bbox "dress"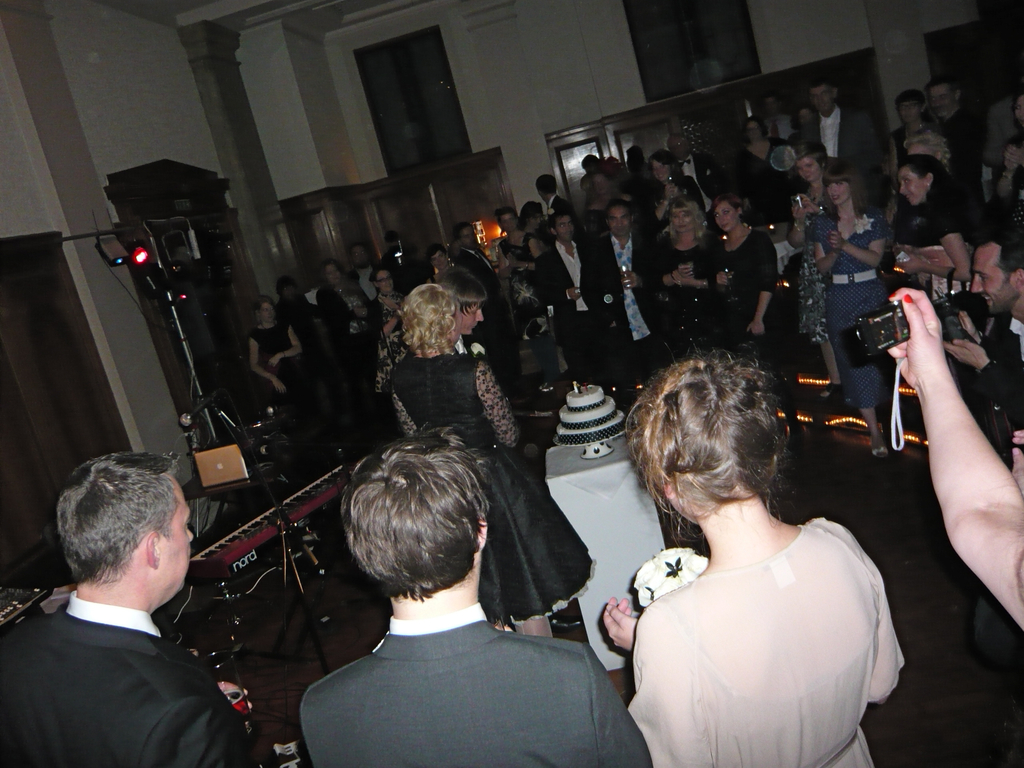
(x1=390, y1=349, x2=598, y2=625)
